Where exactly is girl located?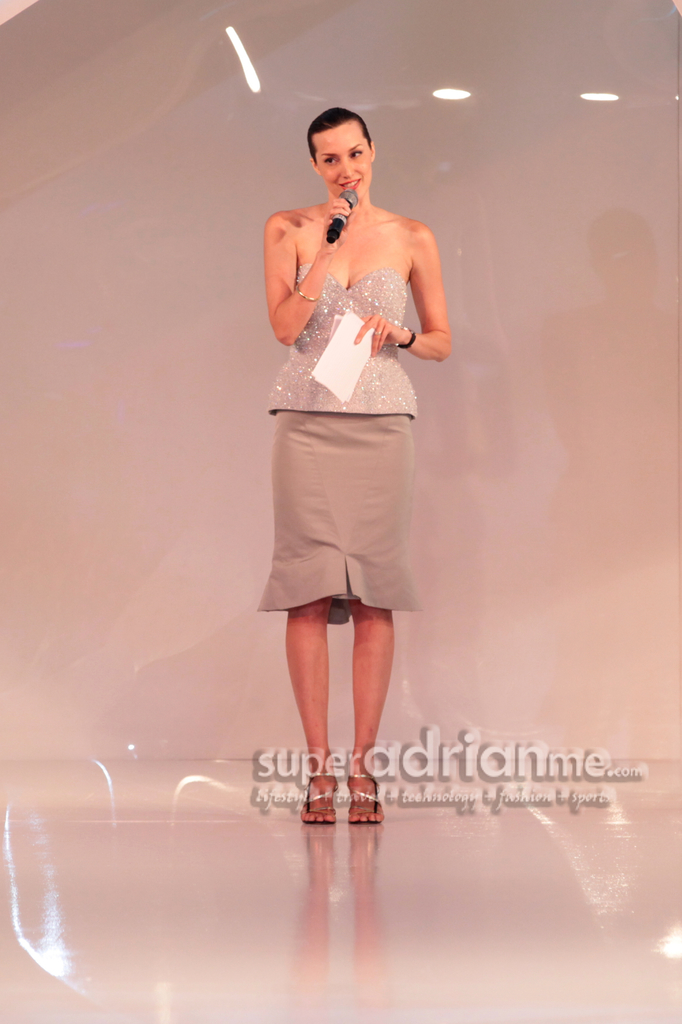
Its bounding box is rect(261, 101, 448, 822).
